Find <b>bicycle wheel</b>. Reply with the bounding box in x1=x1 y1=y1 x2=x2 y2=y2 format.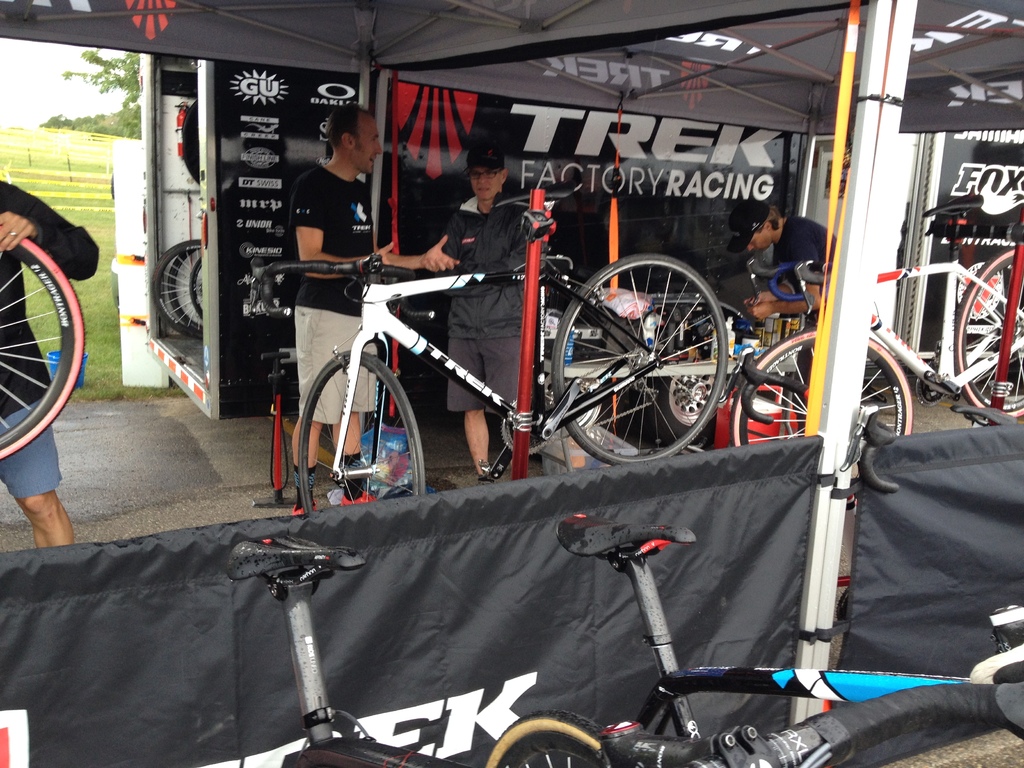
x1=151 y1=236 x2=203 y2=342.
